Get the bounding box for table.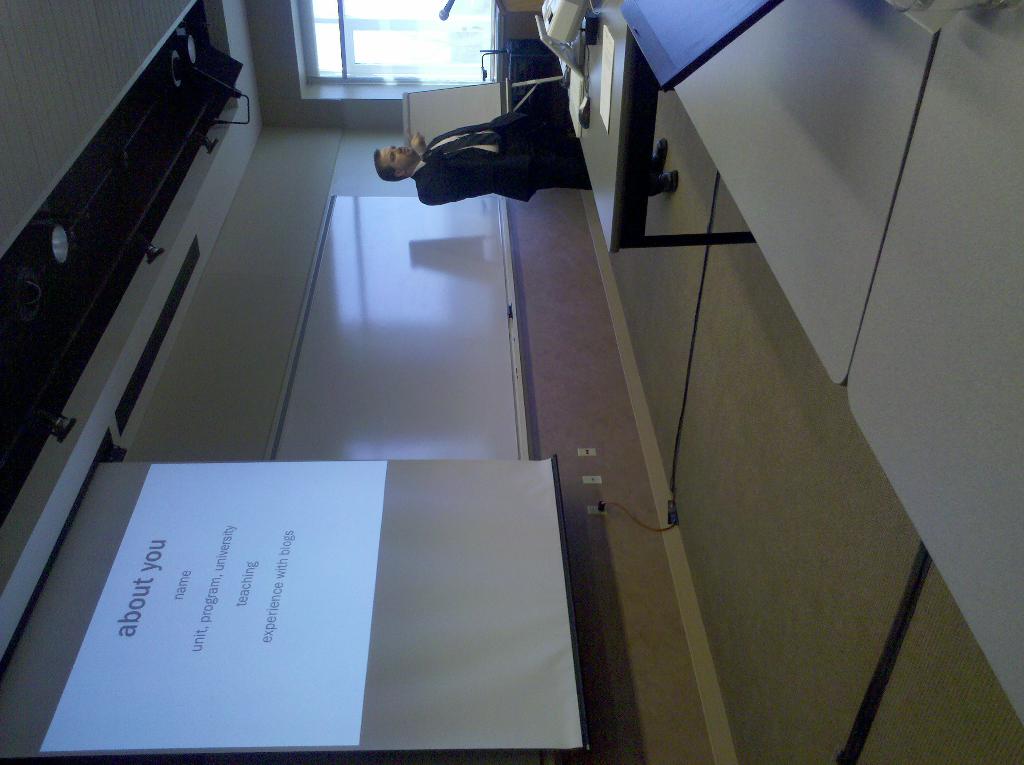
575/0/758/255.
